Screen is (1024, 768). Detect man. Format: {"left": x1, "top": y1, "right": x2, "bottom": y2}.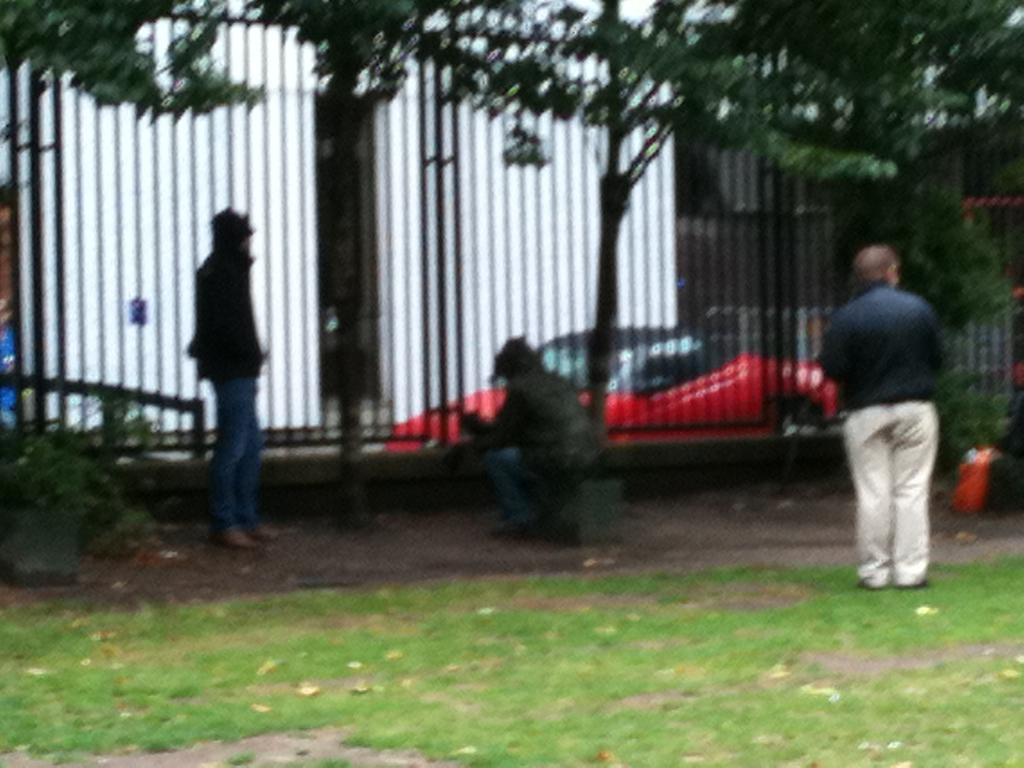
{"left": 184, "top": 202, "right": 276, "bottom": 549}.
